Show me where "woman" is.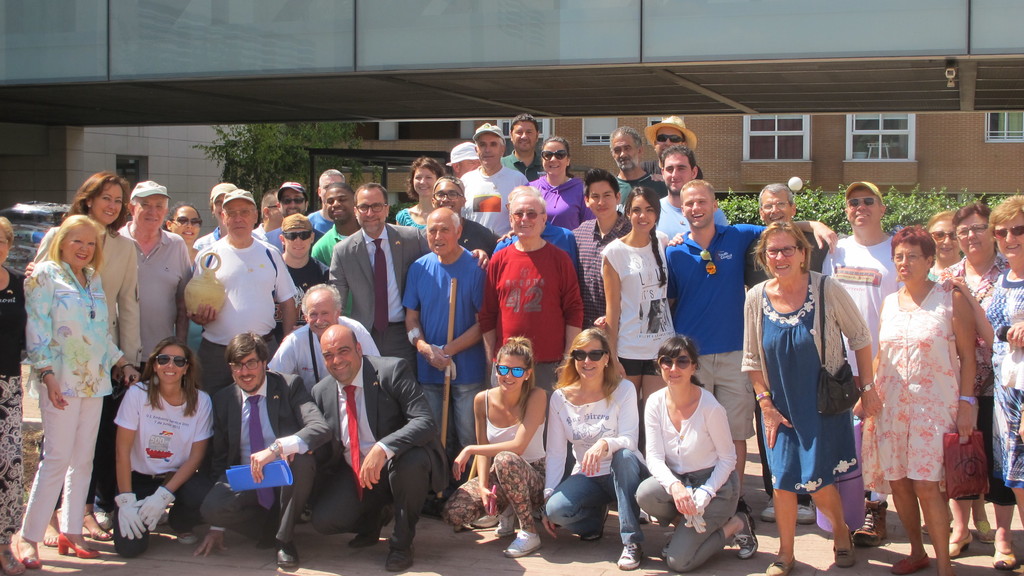
"woman" is at bbox=[442, 333, 548, 557].
